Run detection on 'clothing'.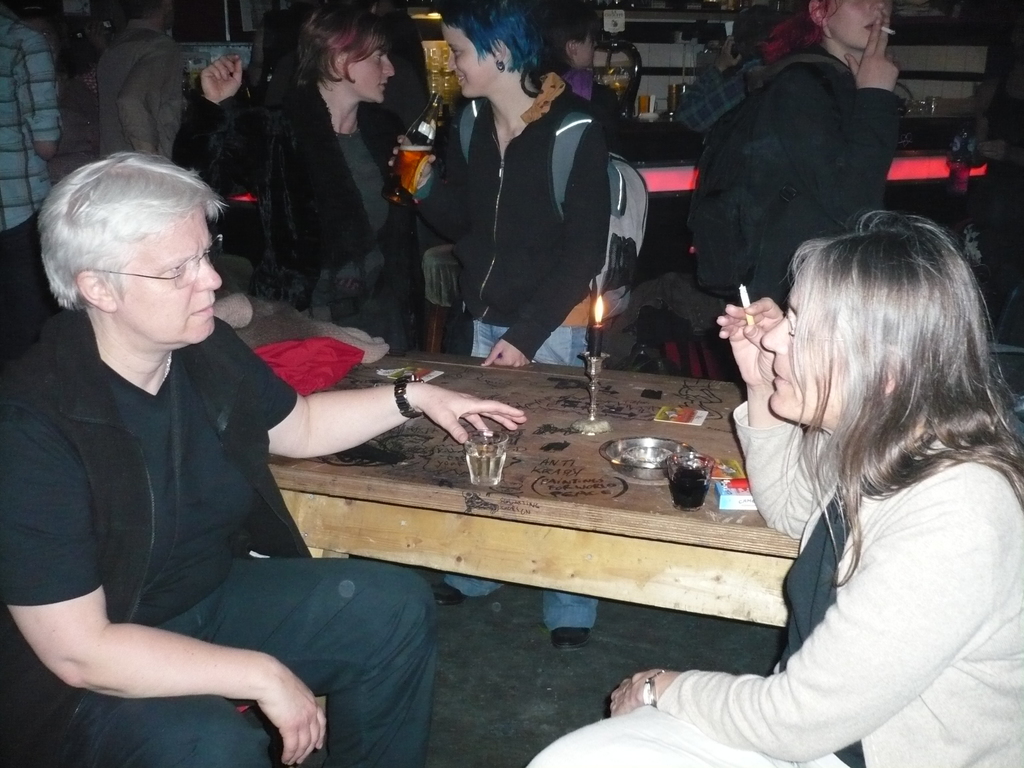
Result: [x1=701, y1=52, x2=970, y2=296].
